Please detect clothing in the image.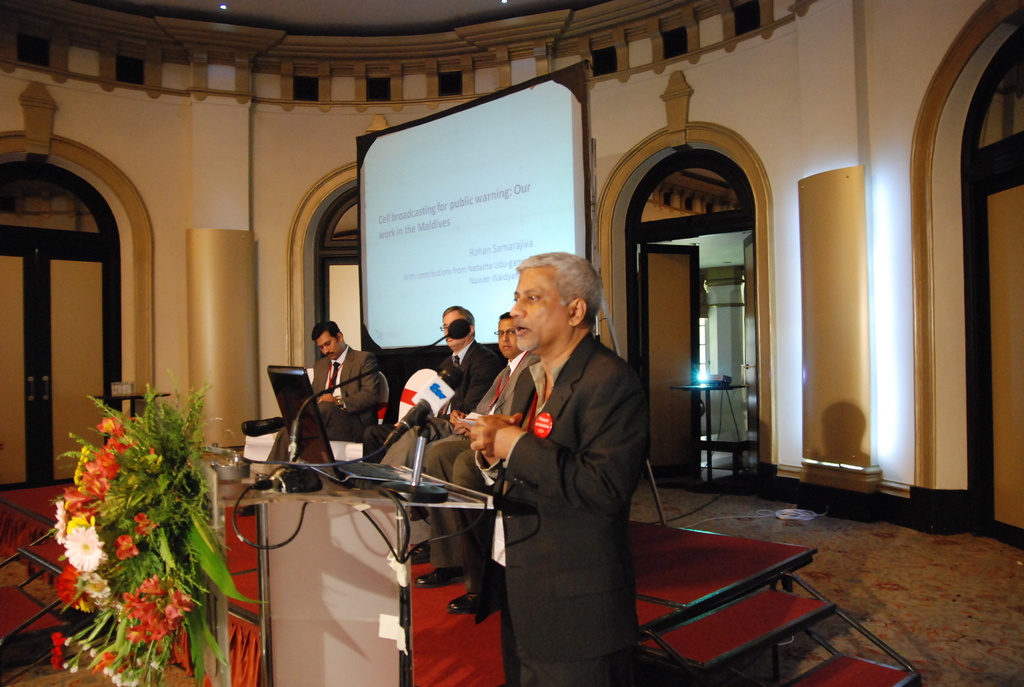
detection(429, 433, 475, 593).
